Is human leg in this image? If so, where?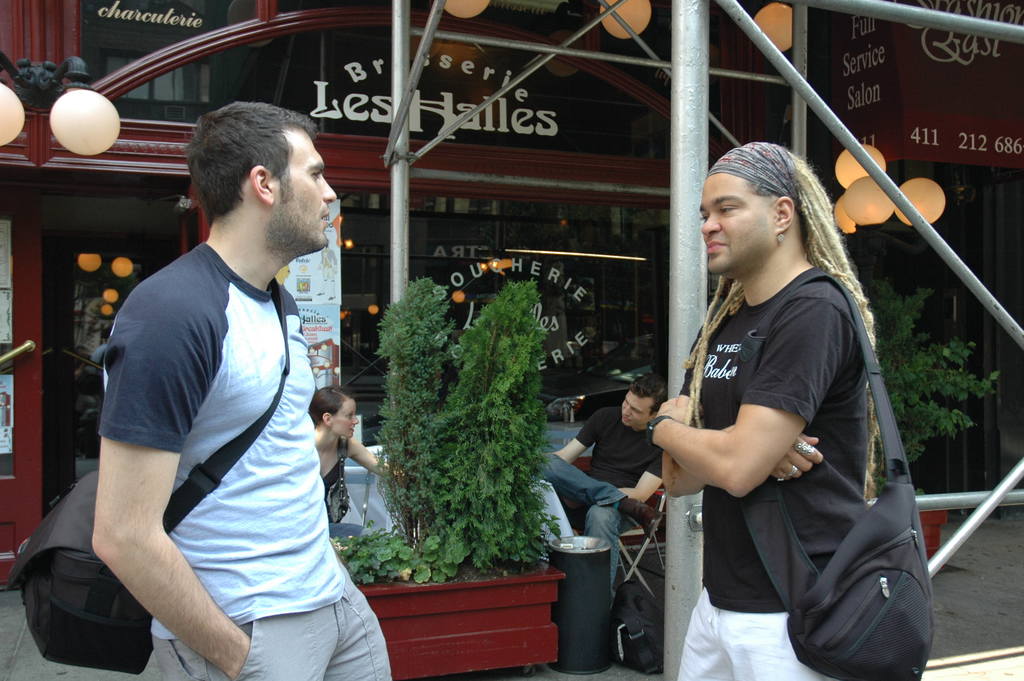
Yes, at 588/504/635/586.
